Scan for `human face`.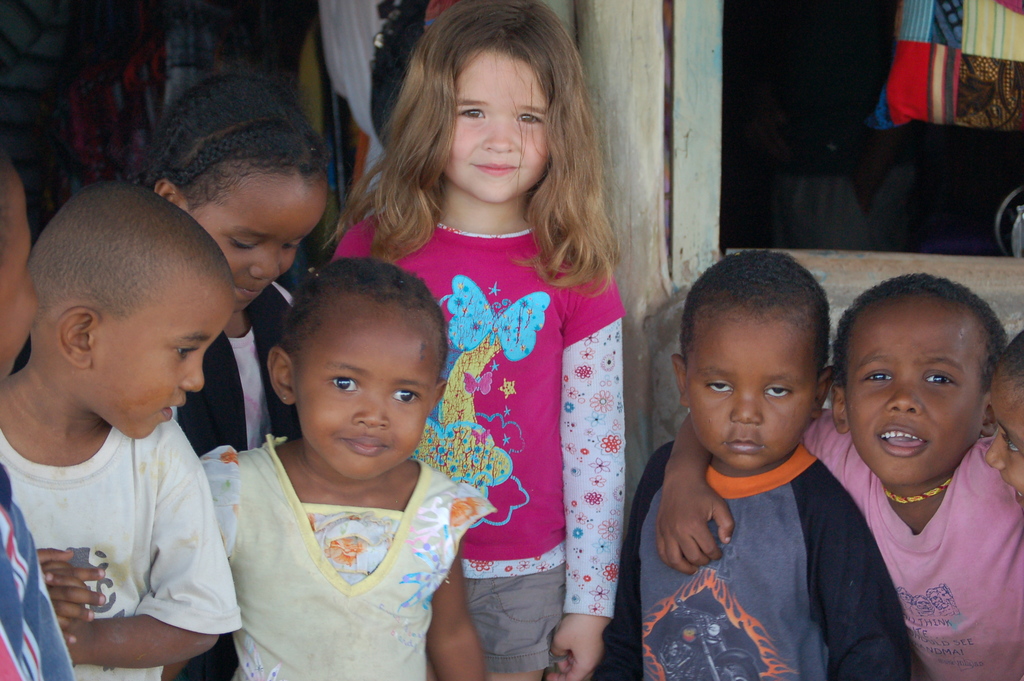
Scan result: crop(689, 324, 817, 472).
